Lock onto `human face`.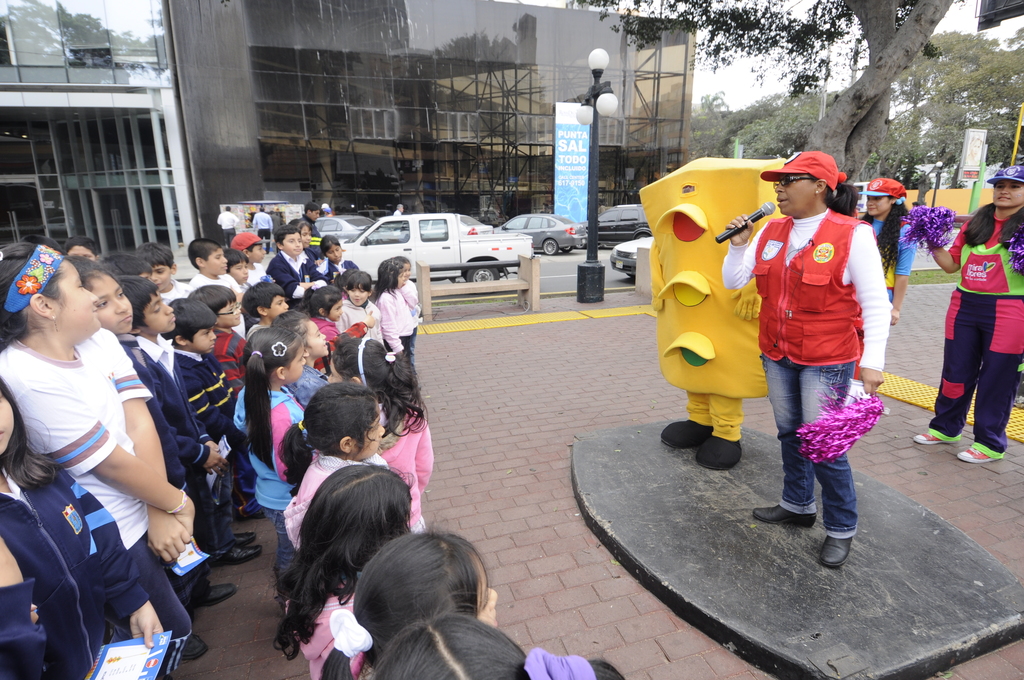
Locked: locate(994, 181, 1019, 207).
